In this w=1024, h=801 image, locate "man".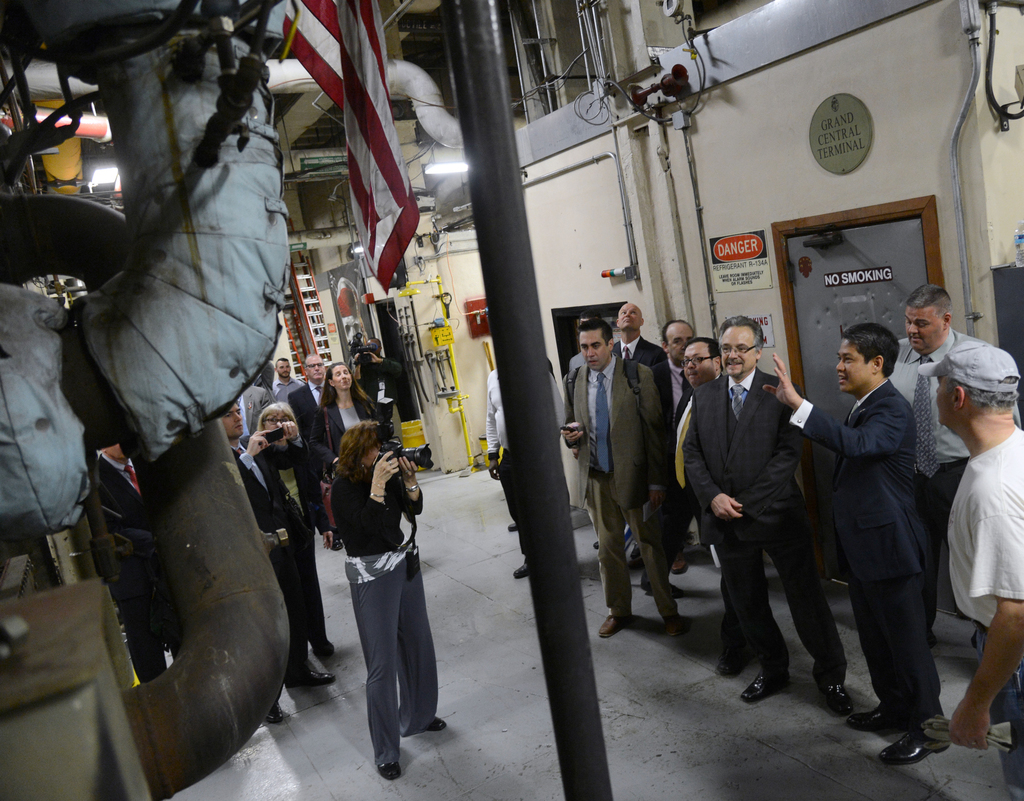
Bounding box: l=92, t=440, r=188, b=674.
